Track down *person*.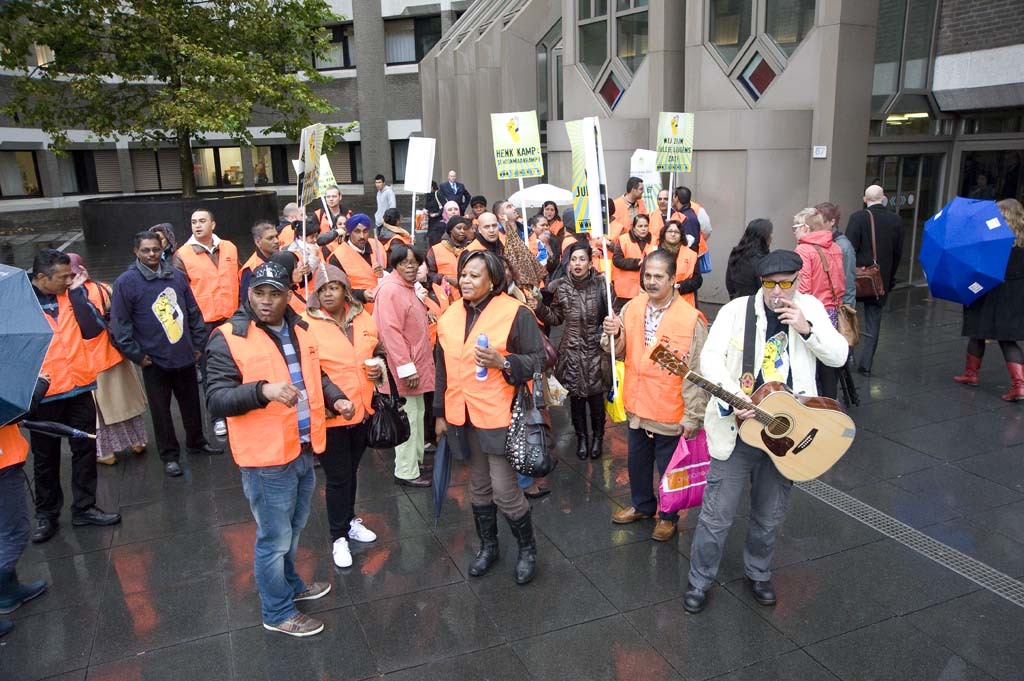
Tracked to l=847, t=183, r=905, b=372.
